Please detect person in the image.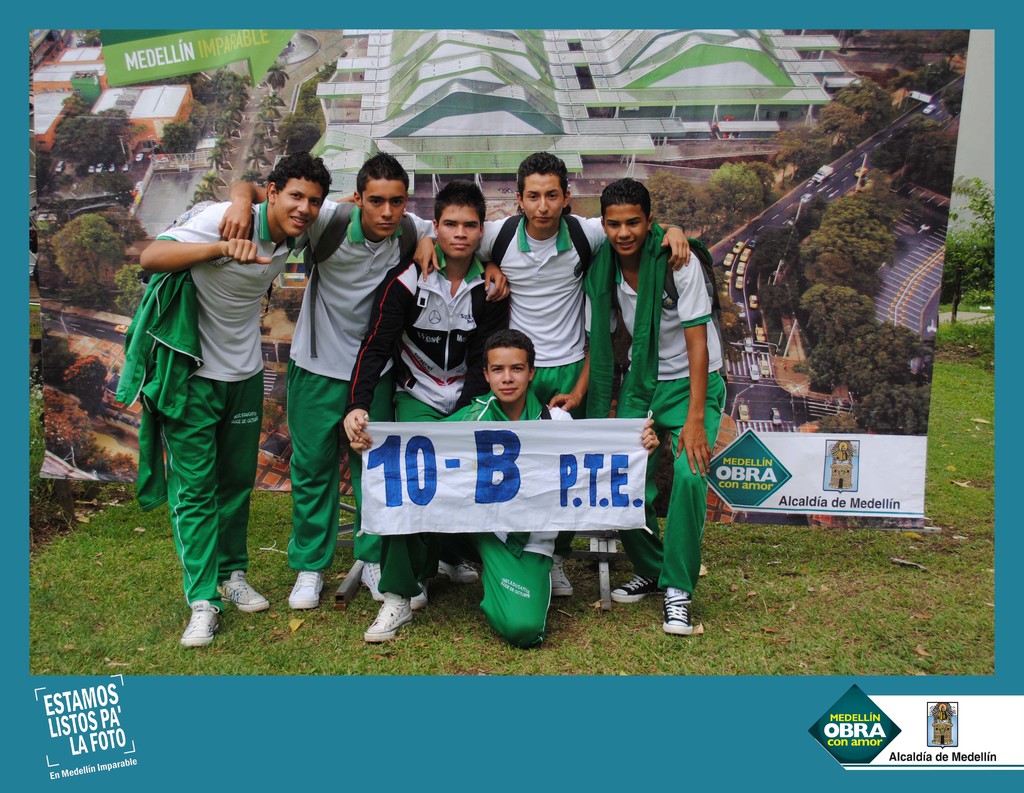
select_region(410, 140, 694, 597).
